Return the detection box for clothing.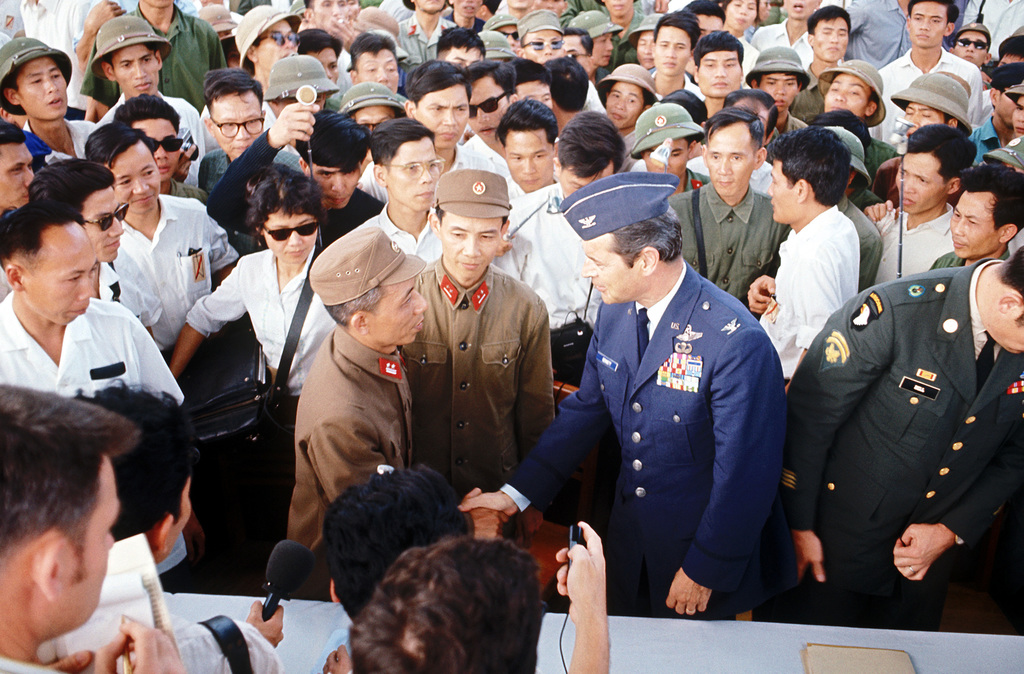
x1=184 y1=252 x2=349 y2=449.
